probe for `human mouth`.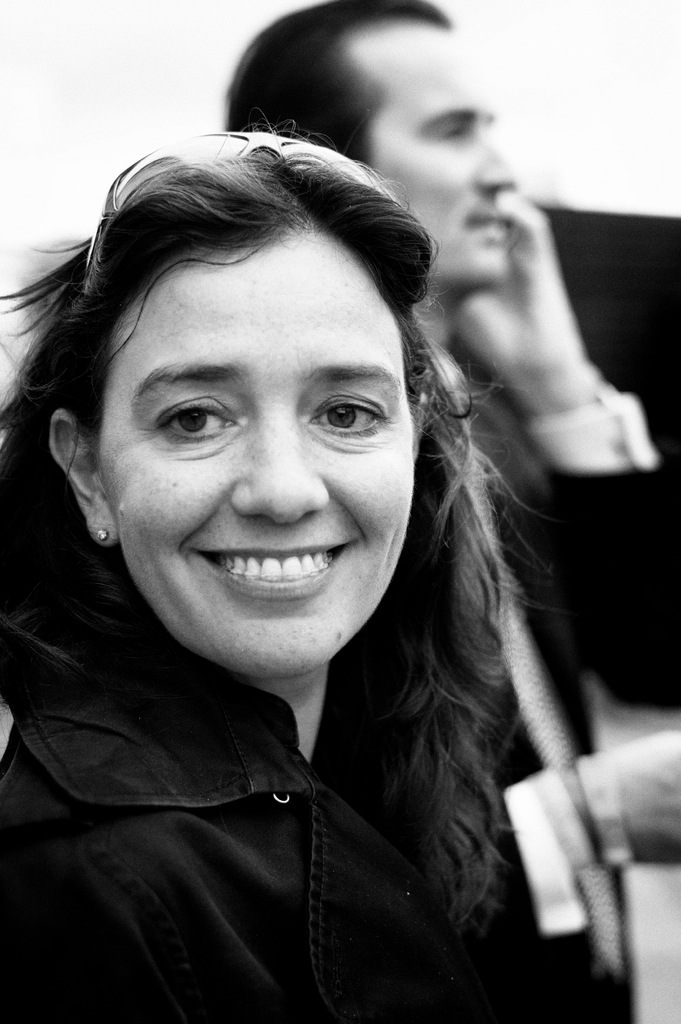
Probe result: {"left": 185, "top": 539, "right": 361, "bottom": 598}.
